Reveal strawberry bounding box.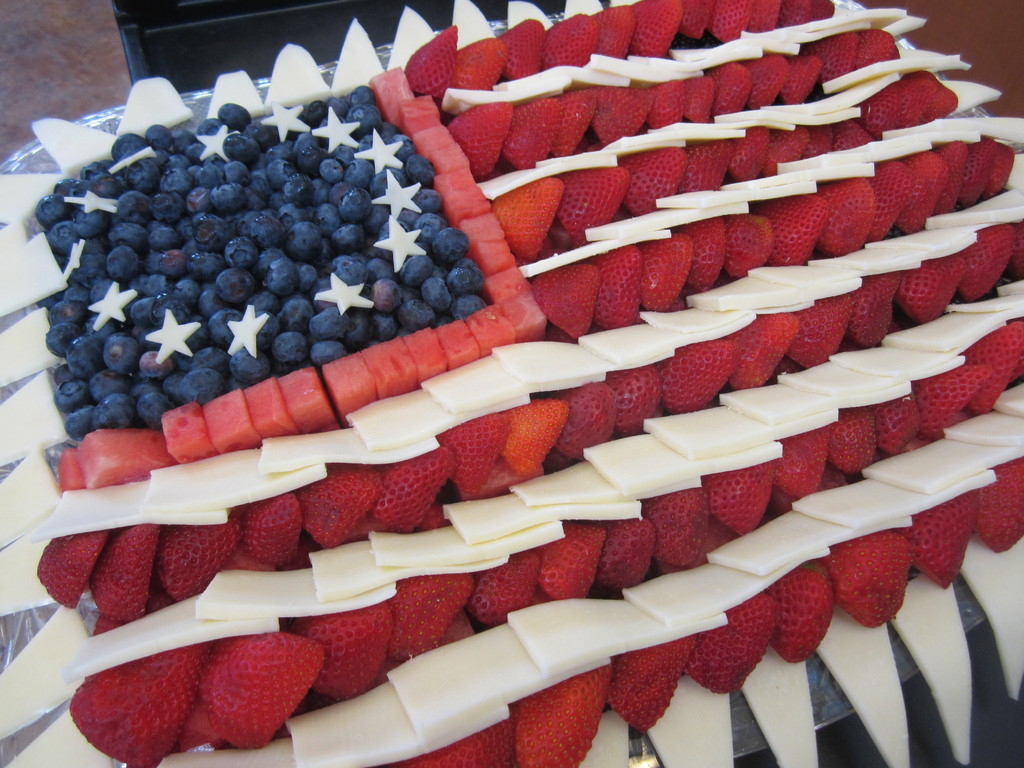
Revealed: 682:590:782:698.
